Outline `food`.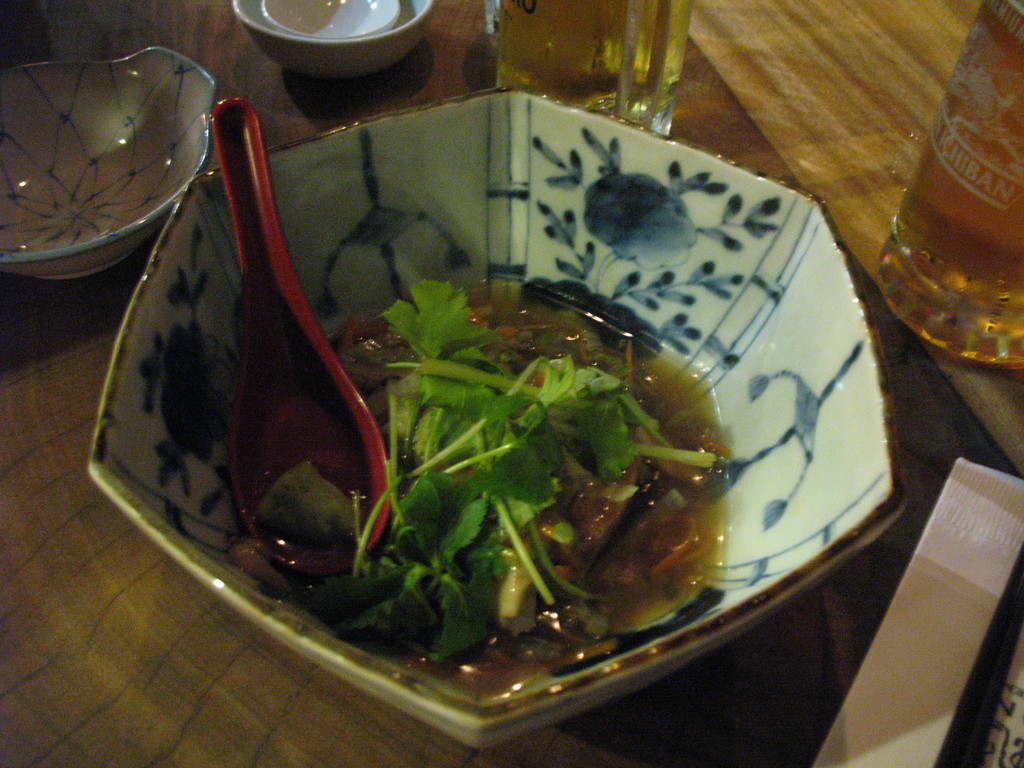
Outline: (left=239, top=278, right=740, bottom=692).
